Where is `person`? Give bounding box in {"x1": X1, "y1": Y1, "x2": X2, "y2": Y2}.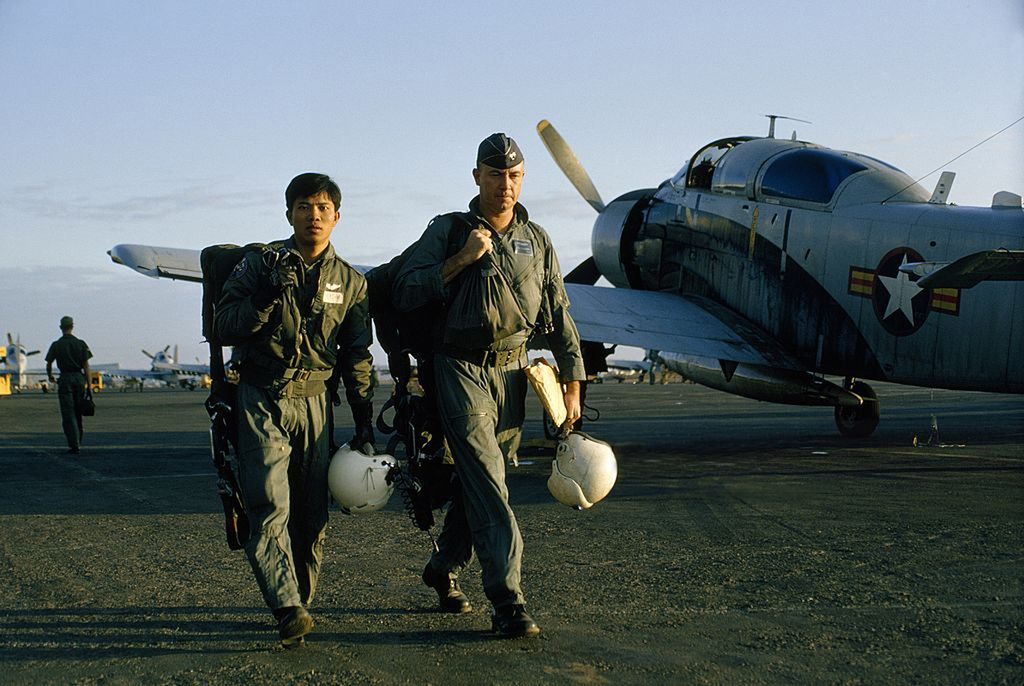
{"x1": 362, "y1": 125, "x2": 584, "y2": 639}.
